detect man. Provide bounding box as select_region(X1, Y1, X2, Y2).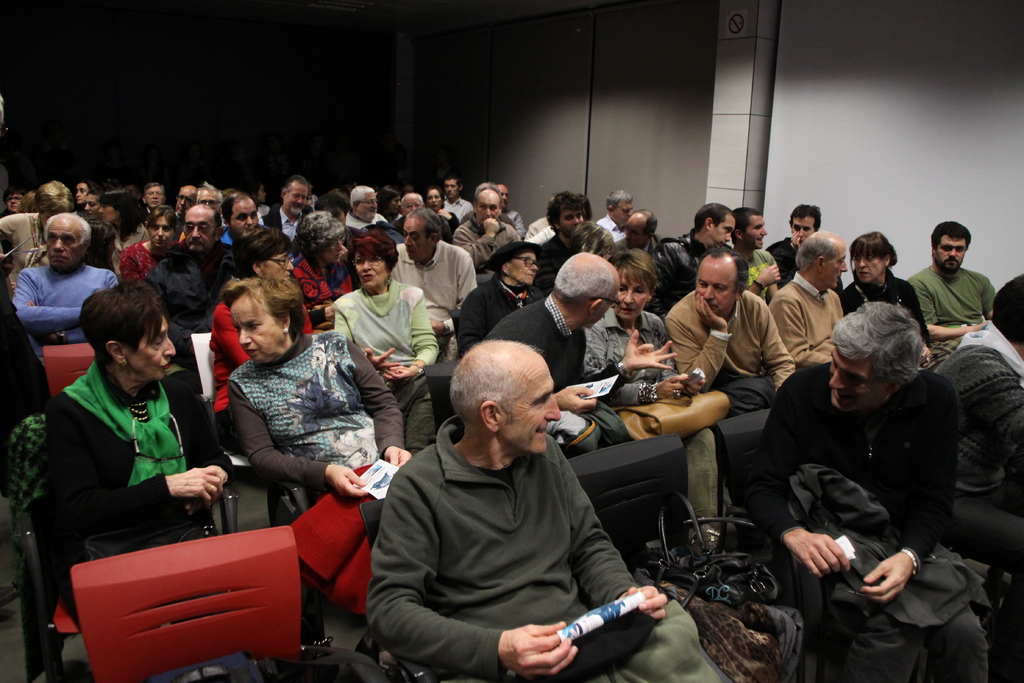
select_region(451, 181, 522, 277).
